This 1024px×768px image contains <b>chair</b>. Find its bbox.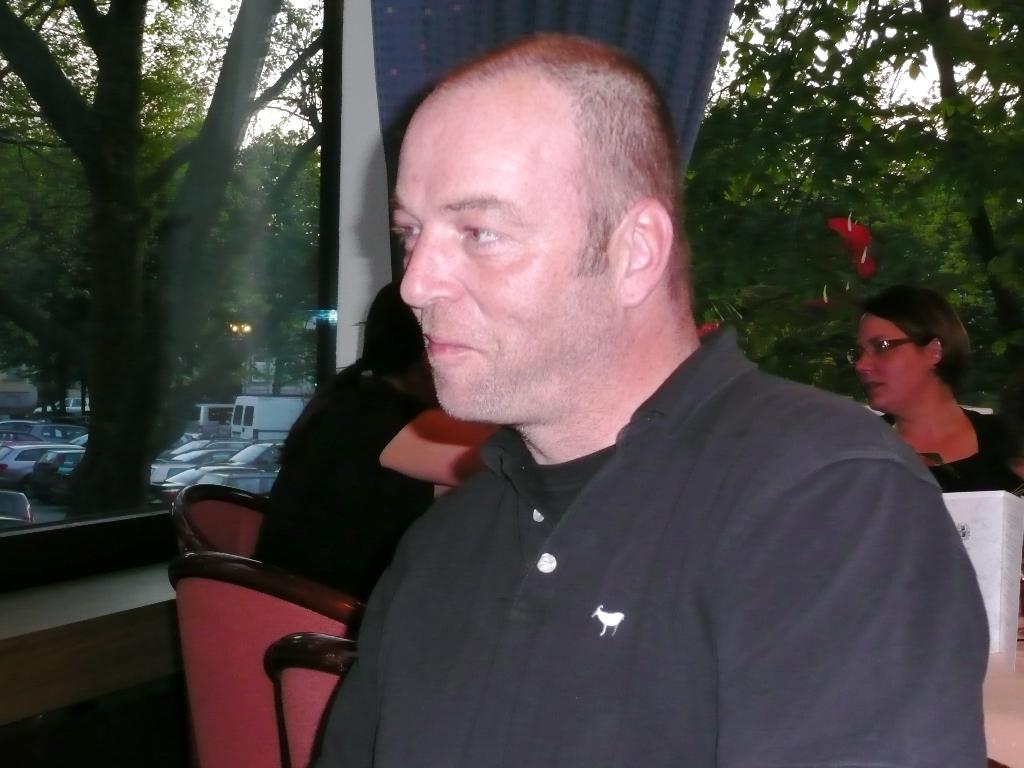
{"x1": 263, "y1": 630, "x2": 356, "y2": 767}.
